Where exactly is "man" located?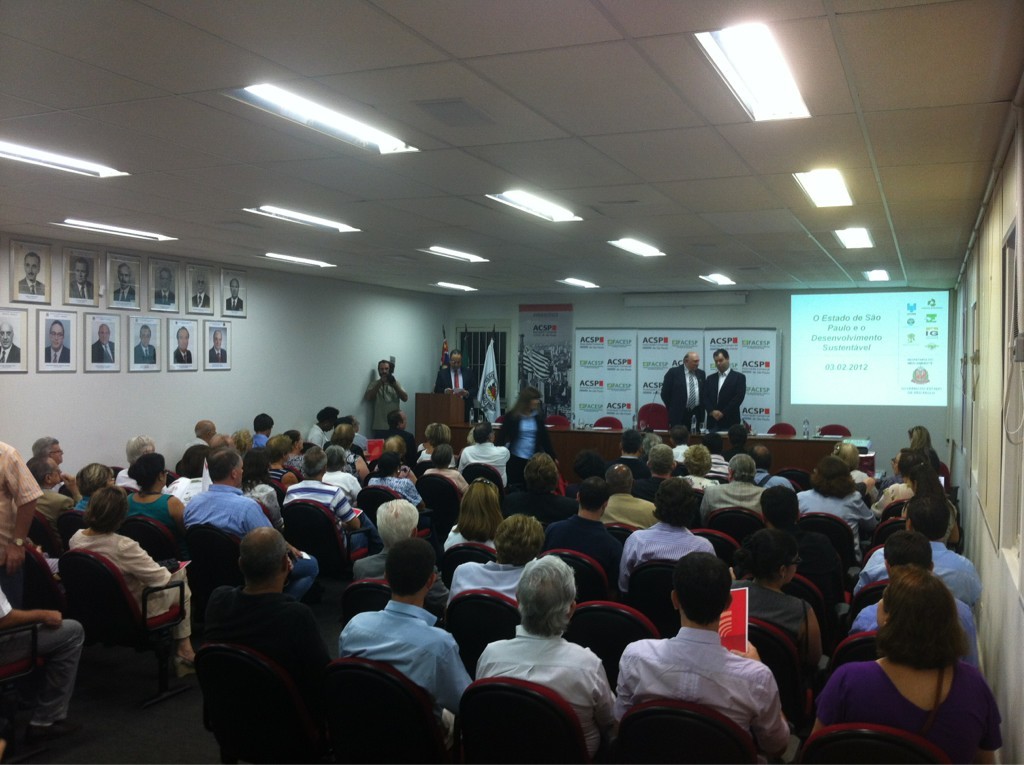
Its bounding box is <bbox>50, 323, 69, 363</bbox>.
